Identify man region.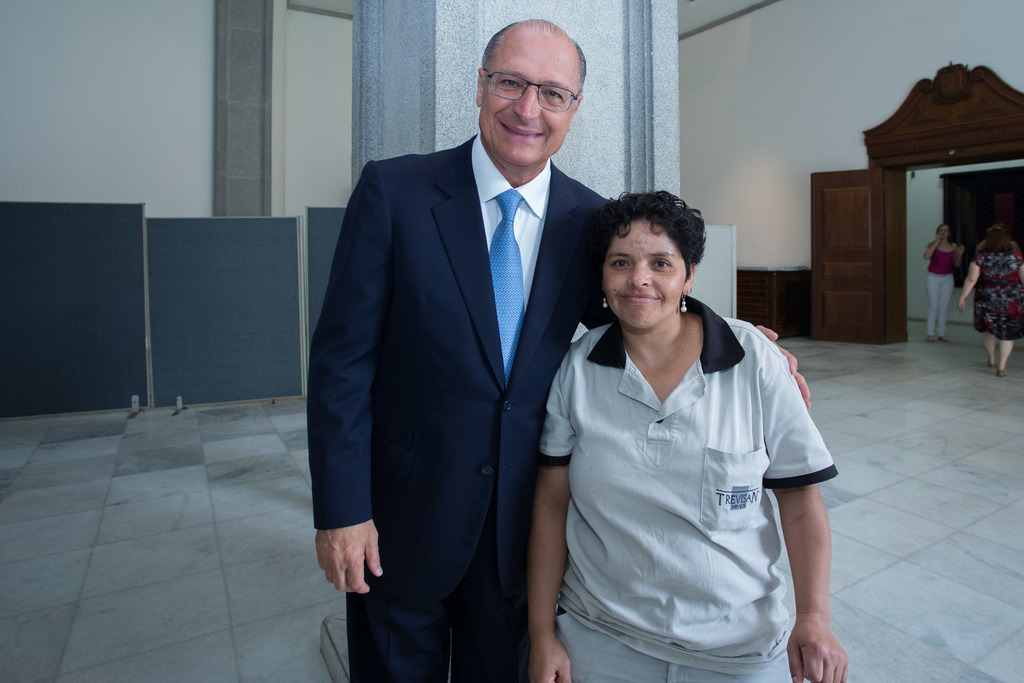
Region: 312,16,810,680.
